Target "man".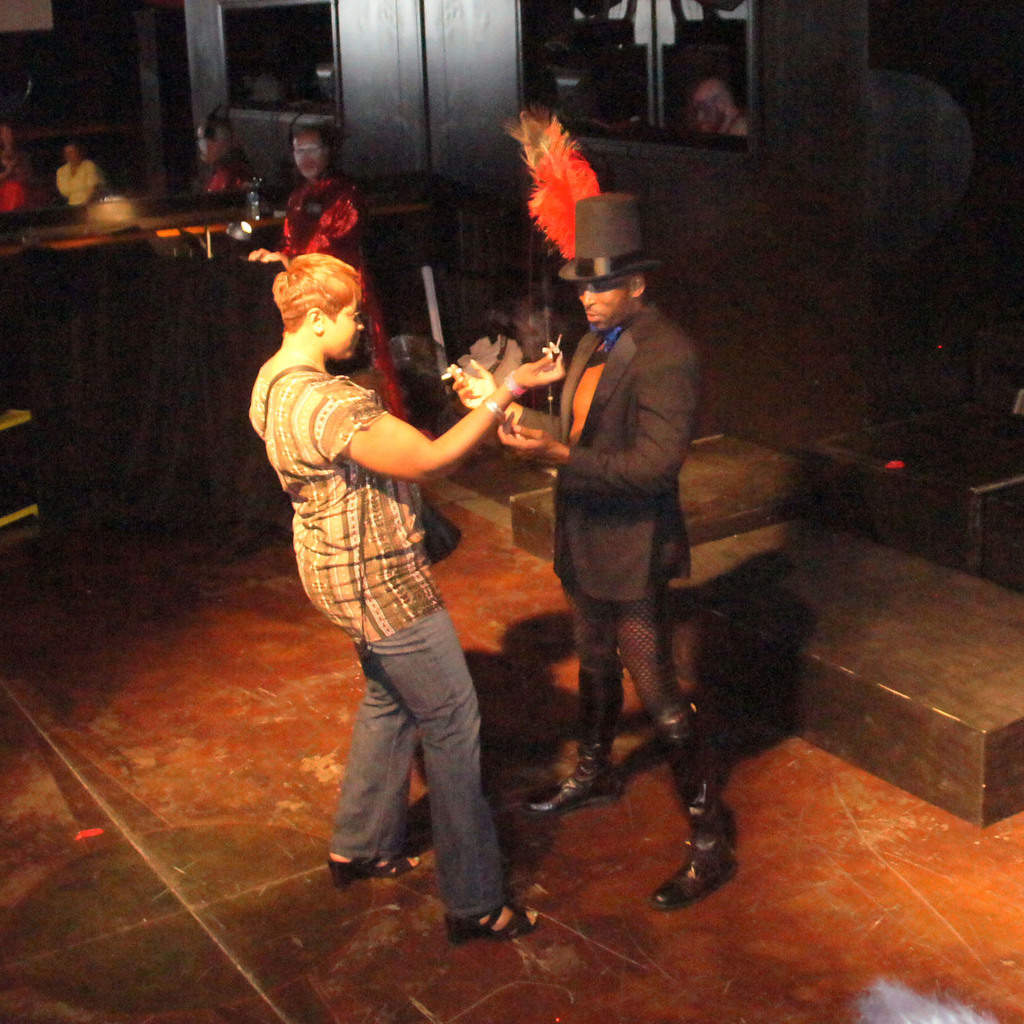
Target region: 464/230/728/857.
